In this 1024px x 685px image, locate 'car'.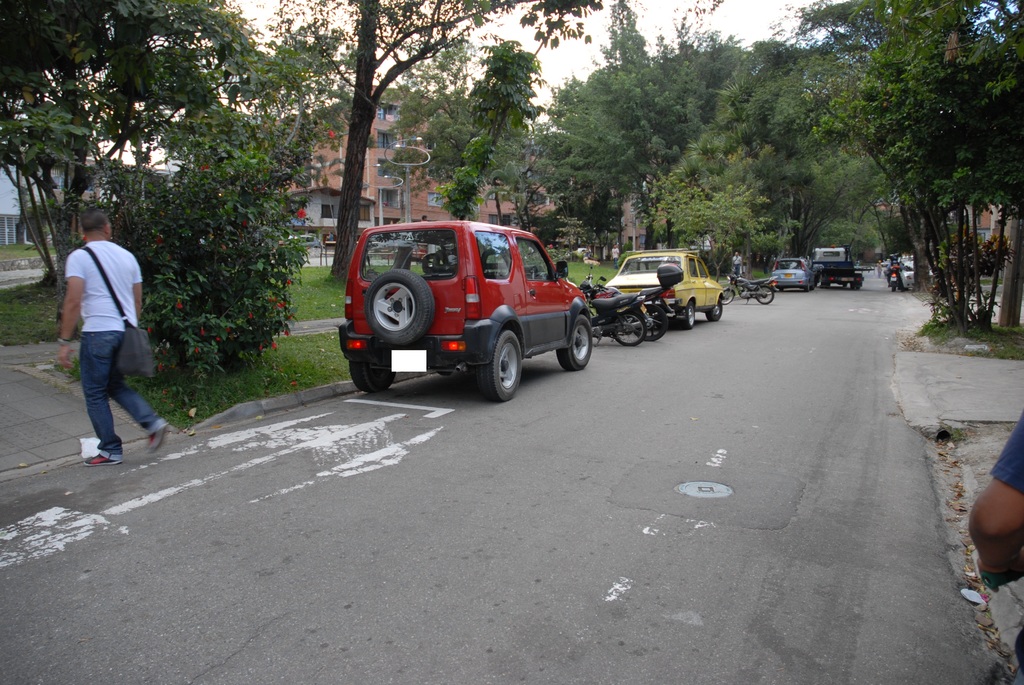
Bounding box: region(593, 251, 726, 331).
